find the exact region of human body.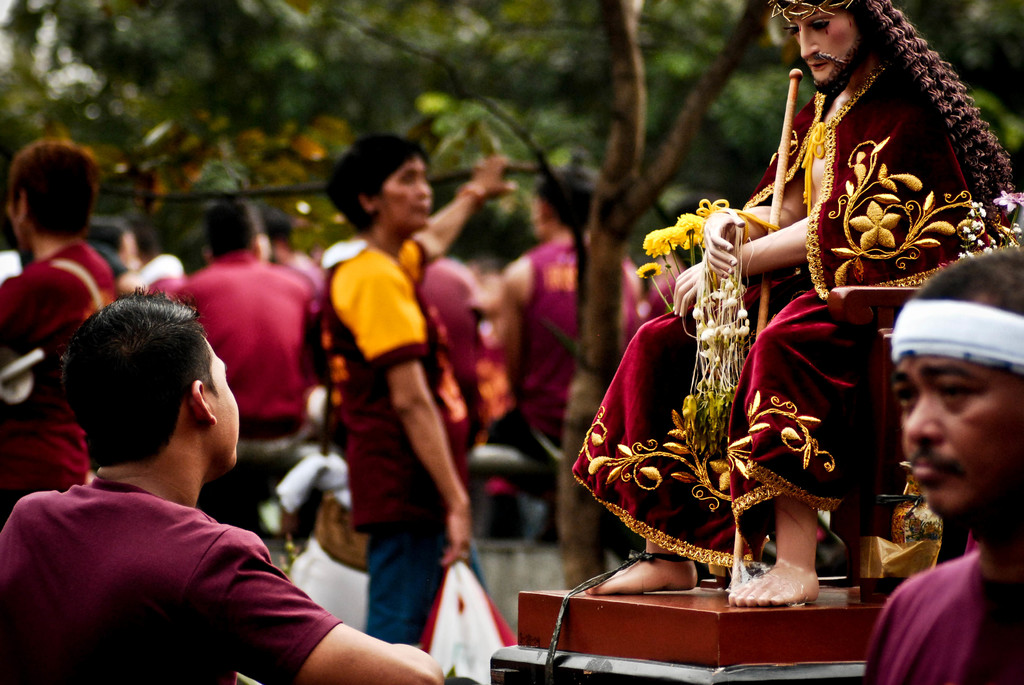
Exact region: 414:250:474:452.
